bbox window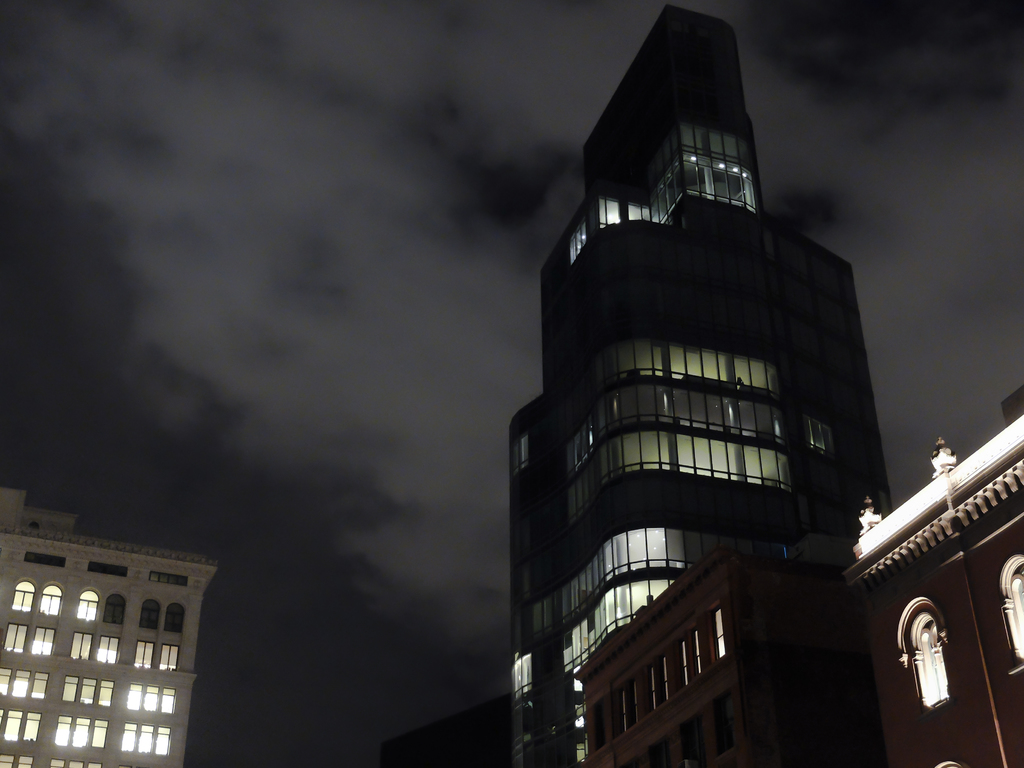
locate(1006, 566, 1023, 656)
